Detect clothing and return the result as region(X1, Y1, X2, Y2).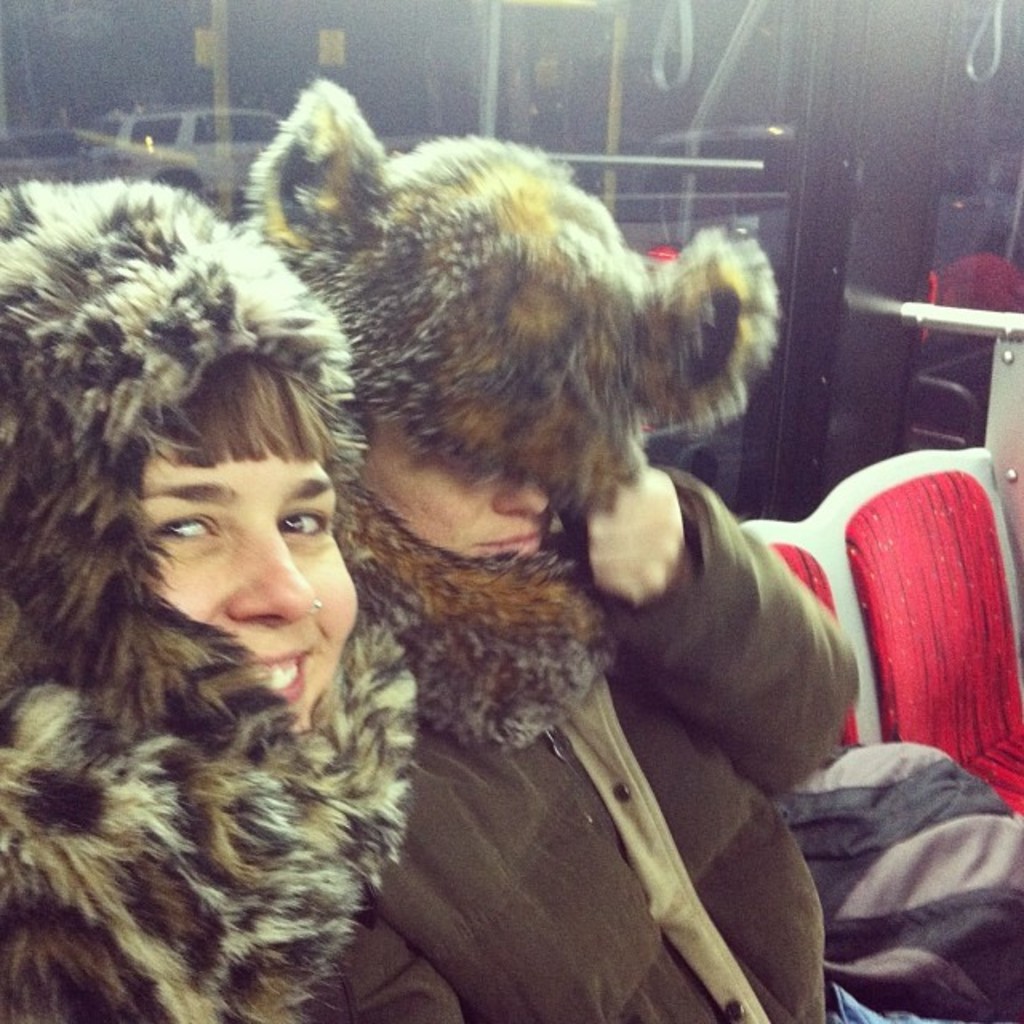
region(360, 461, 896, 1022).
